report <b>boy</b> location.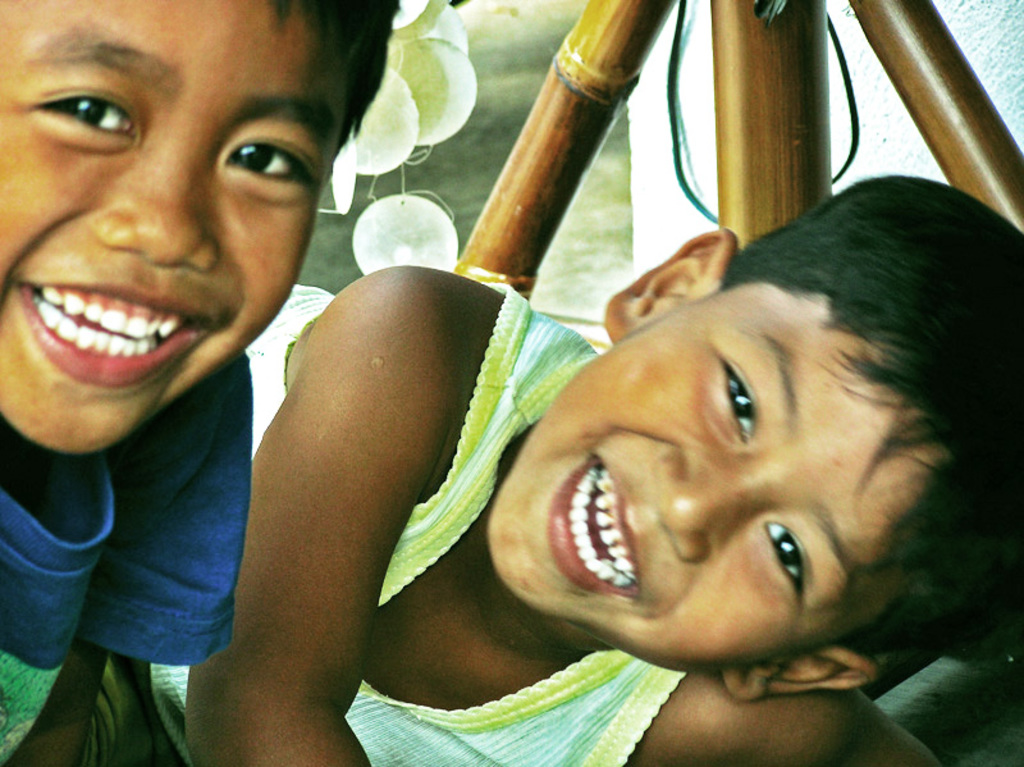
Report: [x1=256, y1=87, x2=959, y2=736].
